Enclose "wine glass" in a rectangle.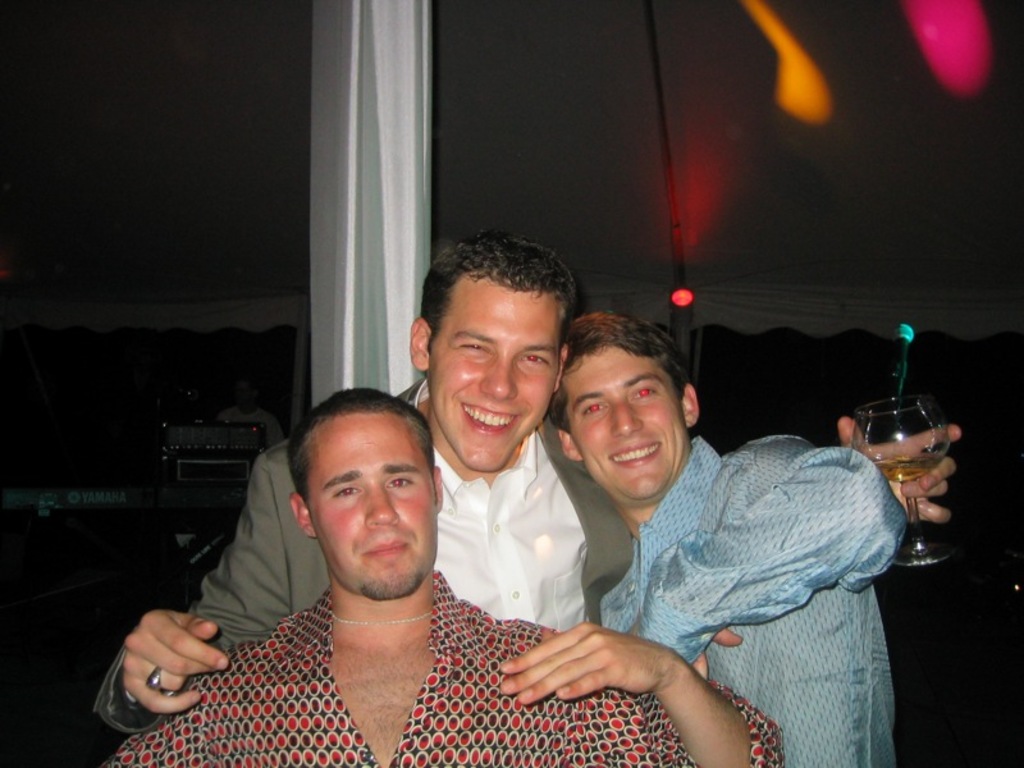
region(845, 396, 961, 573).
